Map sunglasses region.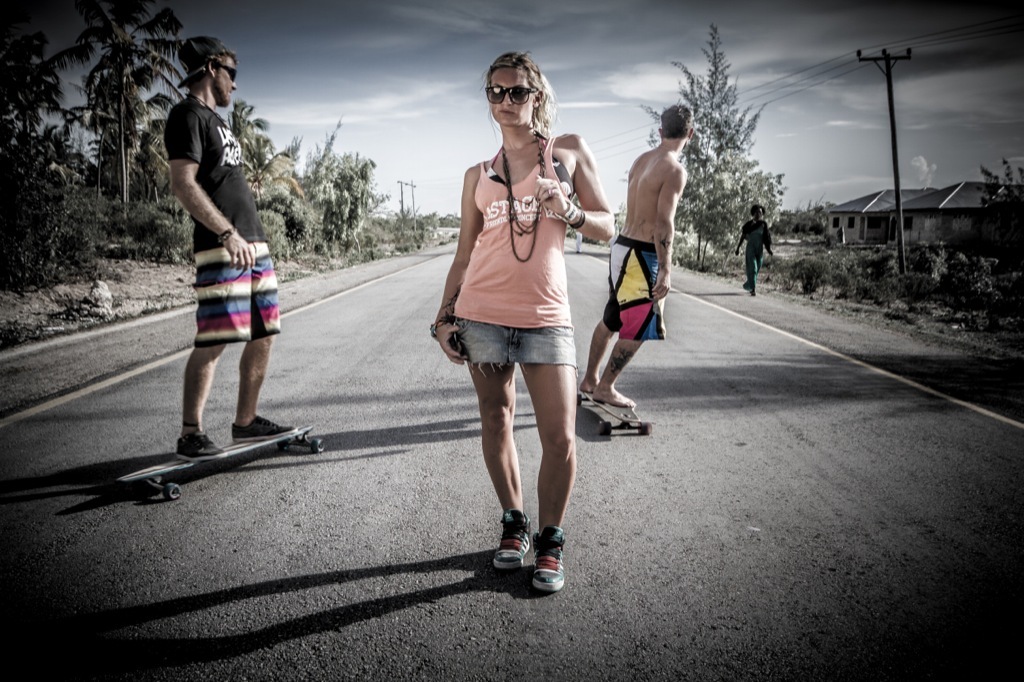
Mapped to (485, 86, 538, 106).
